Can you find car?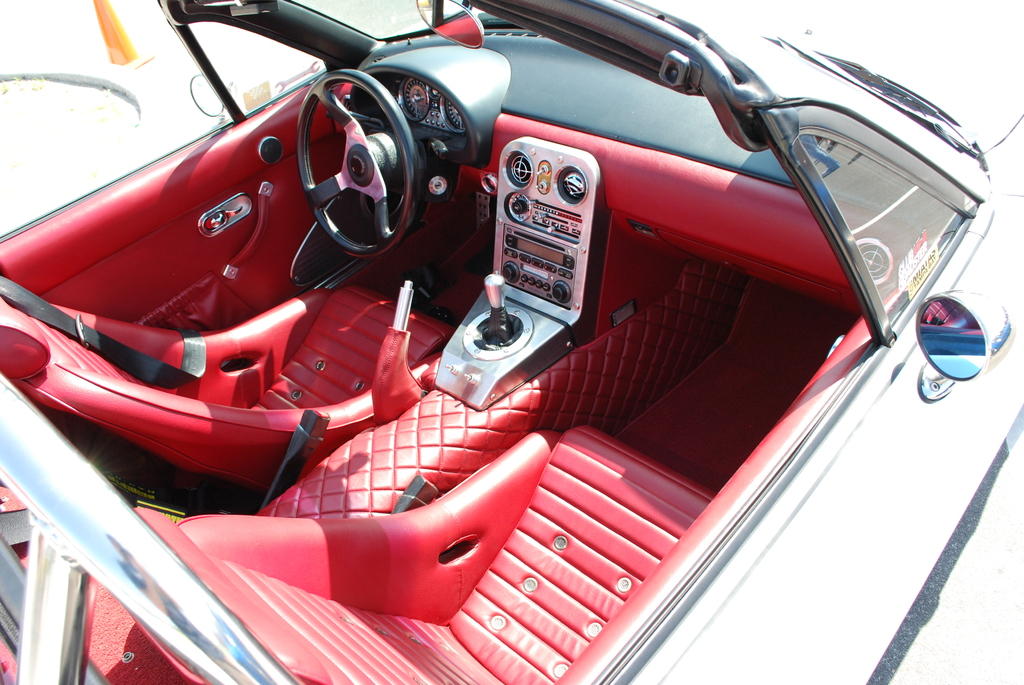
Yes, bounding box: <box>0,0,1018,684</box>.
